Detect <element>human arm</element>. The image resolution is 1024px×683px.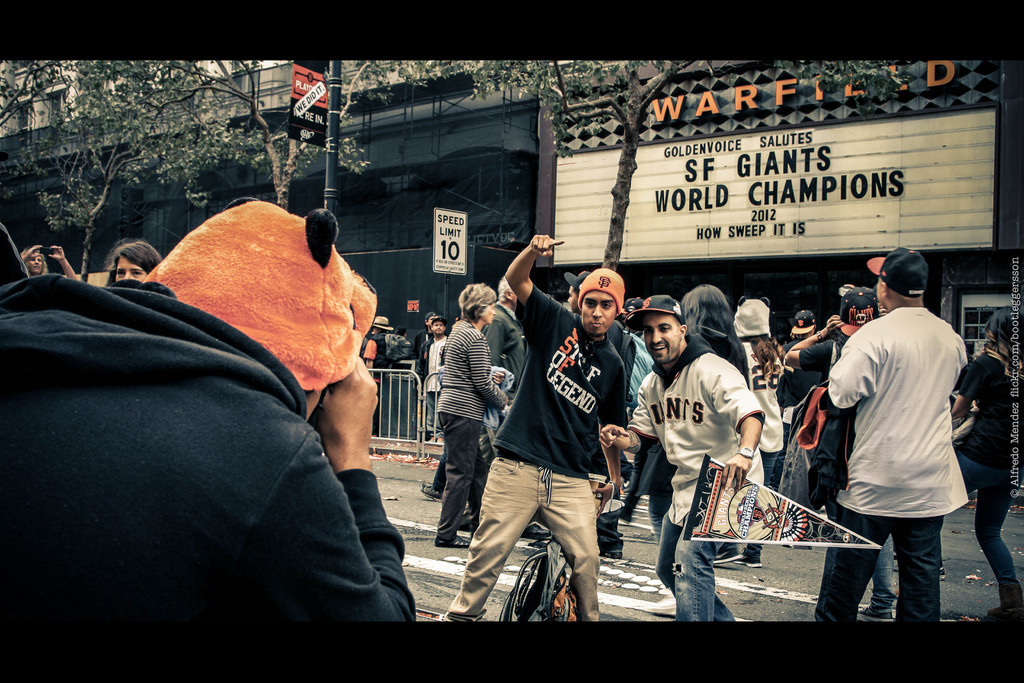
locate(593, 378, 659, 454).
